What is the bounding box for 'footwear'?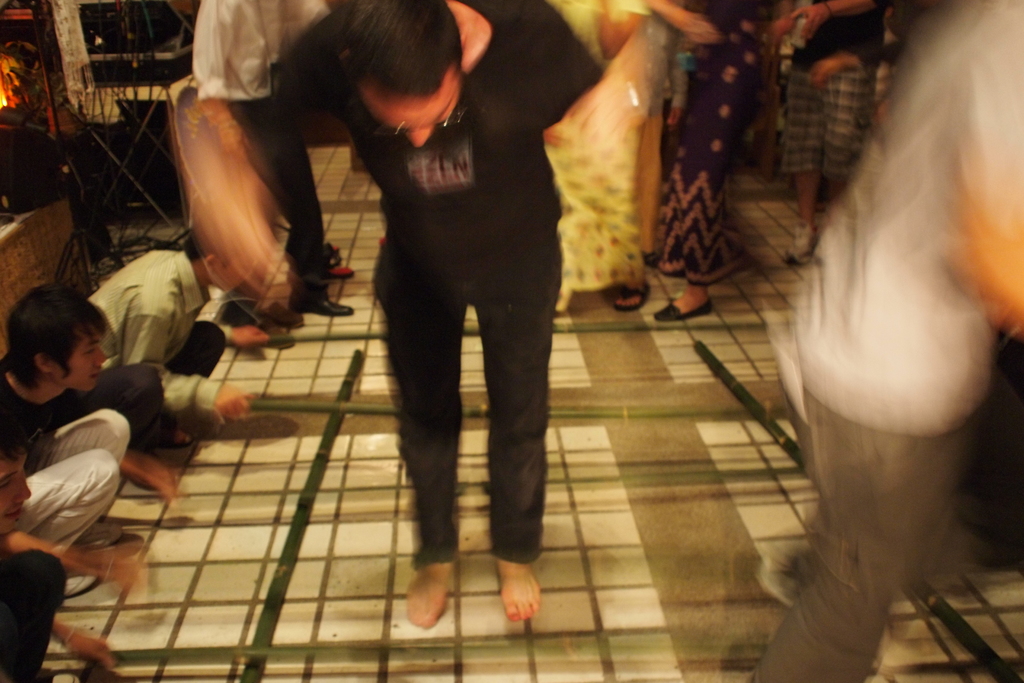
(left=777, top=223, right=819, bottom=270).
